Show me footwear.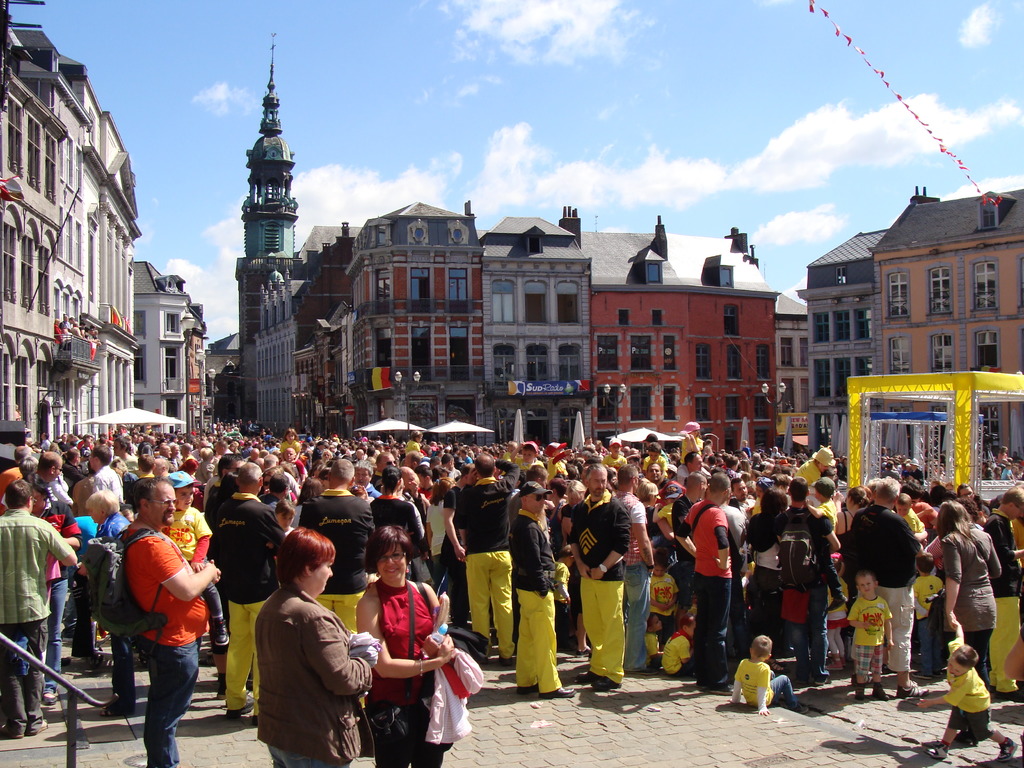
footwear is here: (left=996, top=739, right=1020, bottom=760).
